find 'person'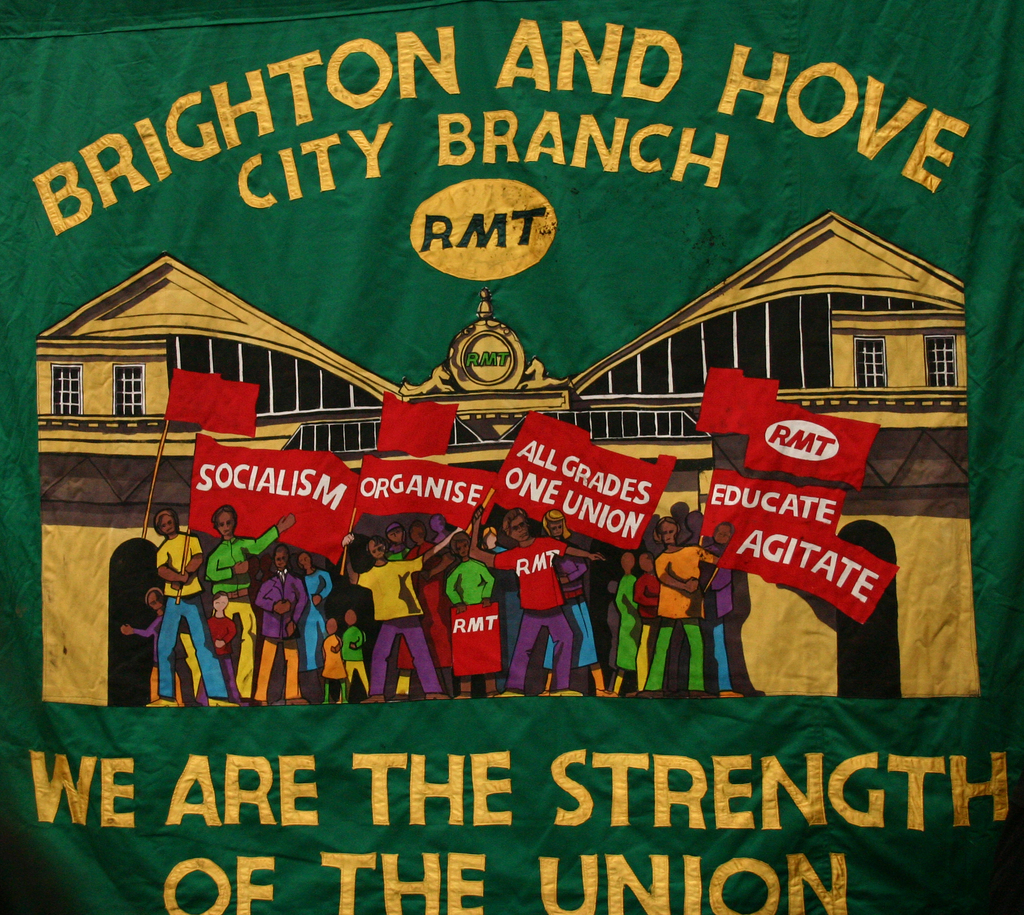
bbox=(343, 524, 462, 701)
